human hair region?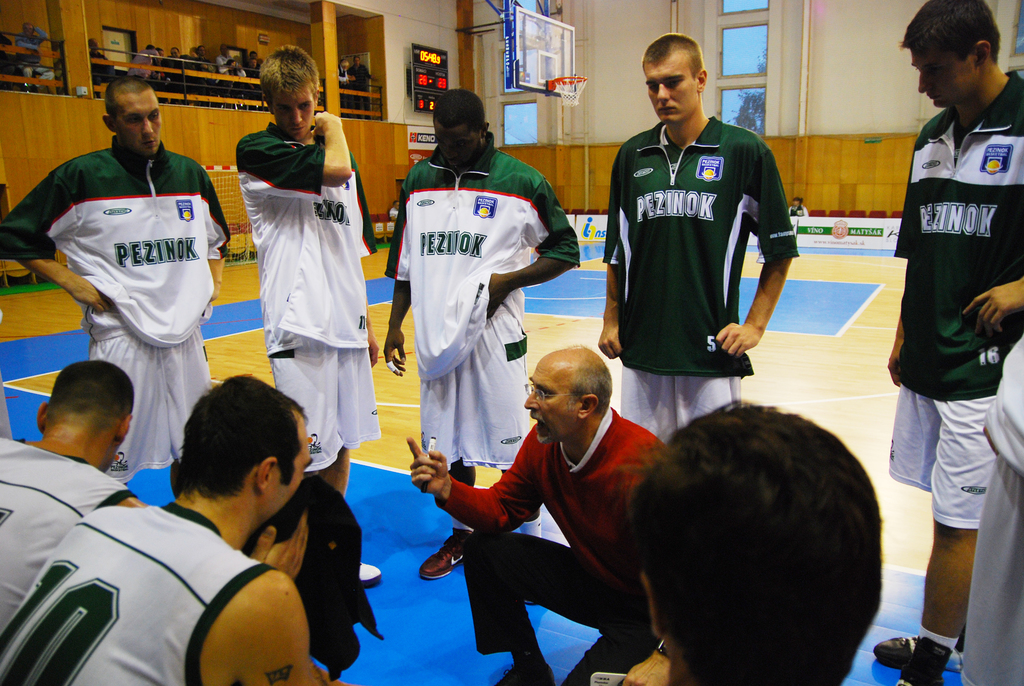
(left=634, top=412, right=906, bottom=669)
